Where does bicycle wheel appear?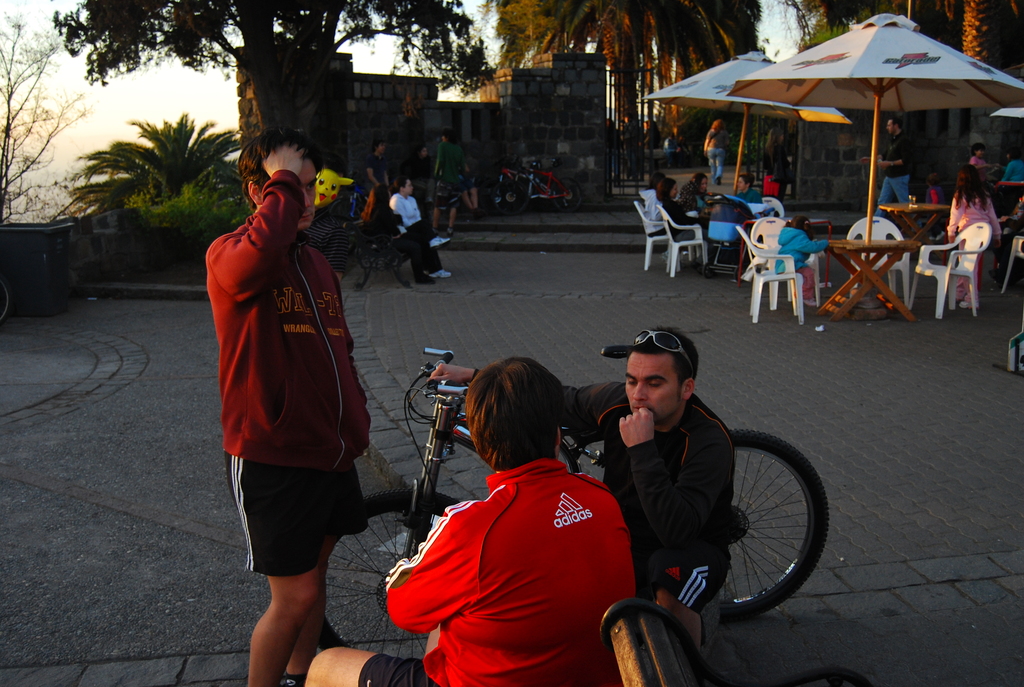
Appears at crop(320, 493, 465, 662).
